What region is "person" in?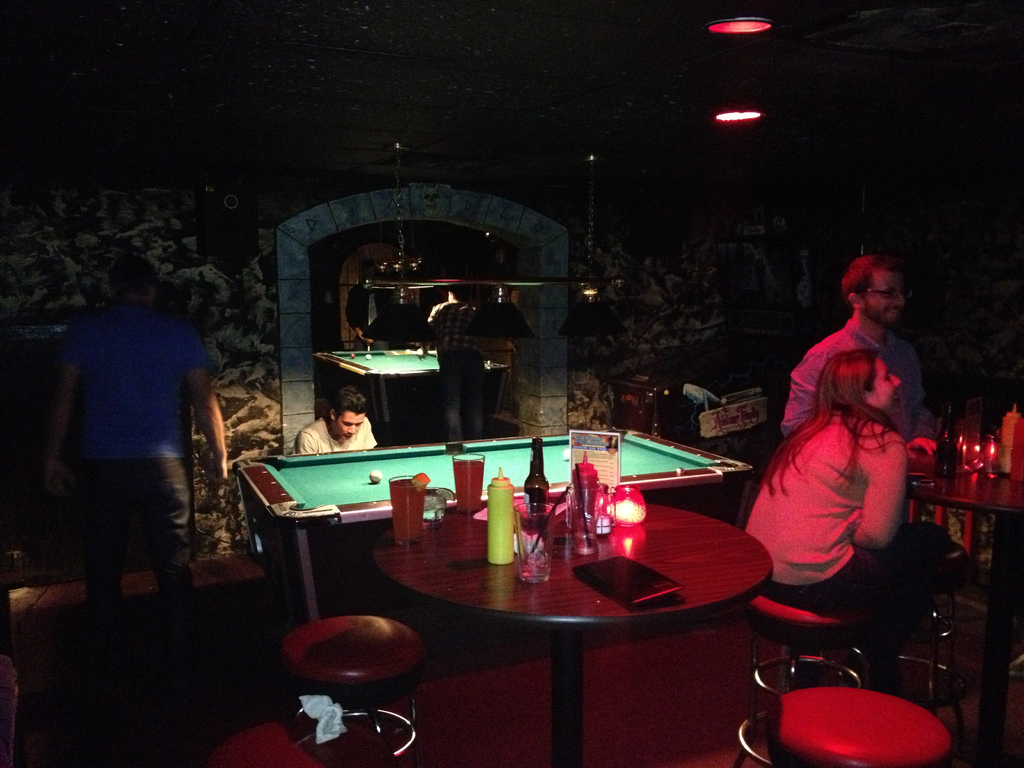
289 387 382 456.
